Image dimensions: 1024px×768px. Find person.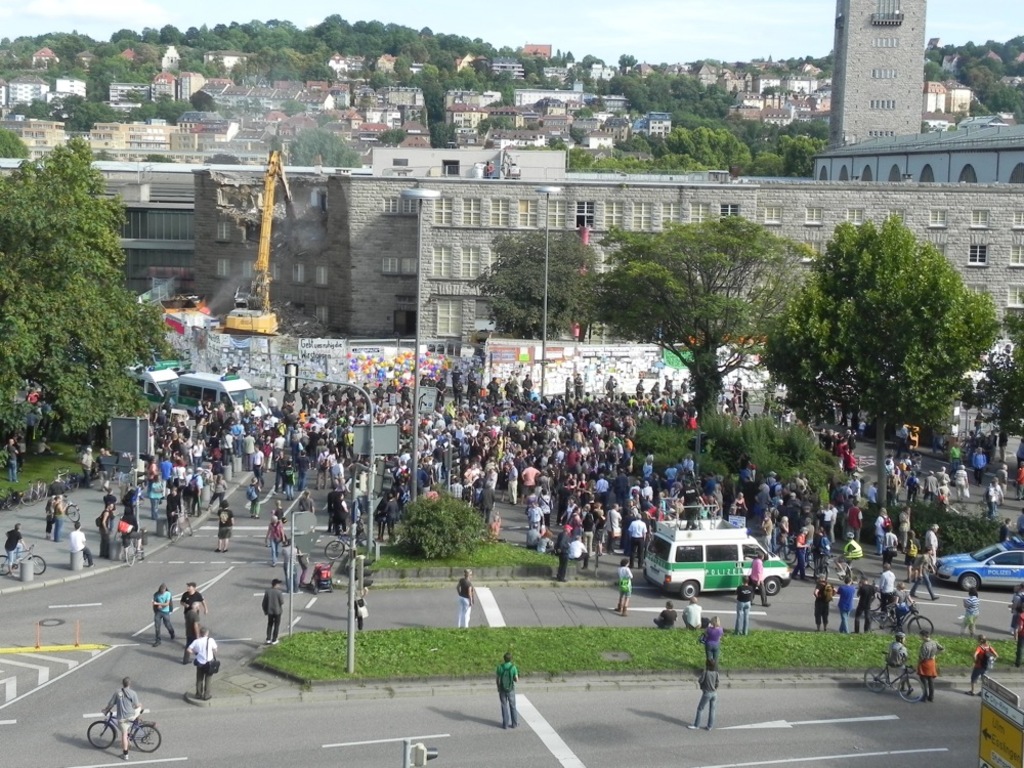
(left=31, top=436, right=55, bottom=458).
